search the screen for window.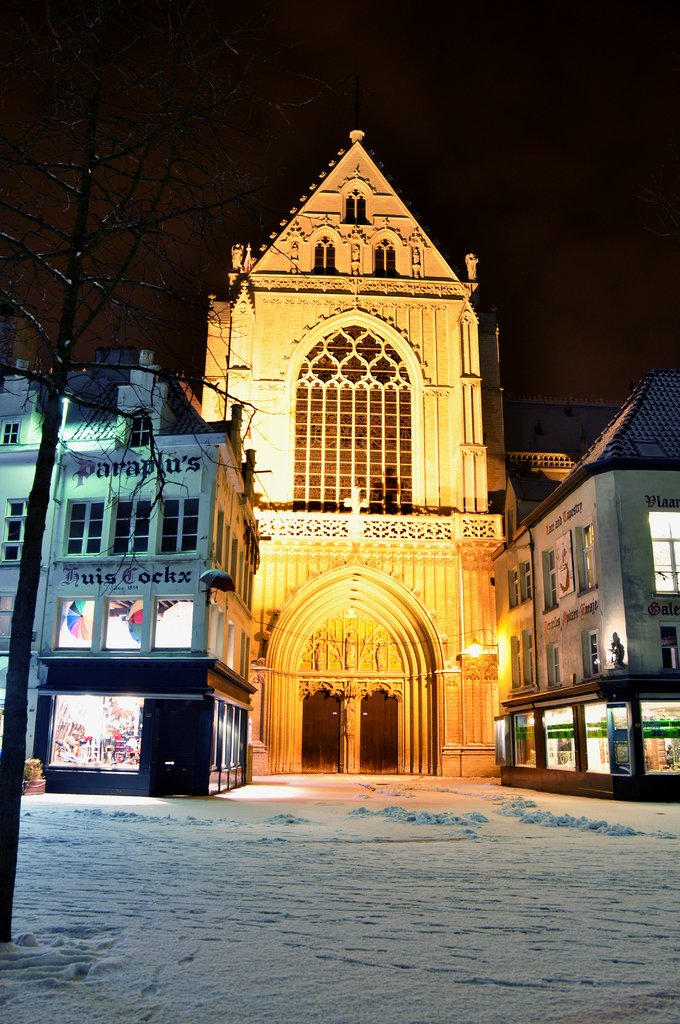
Found at <region>574, 519, 597, 586</region>.
